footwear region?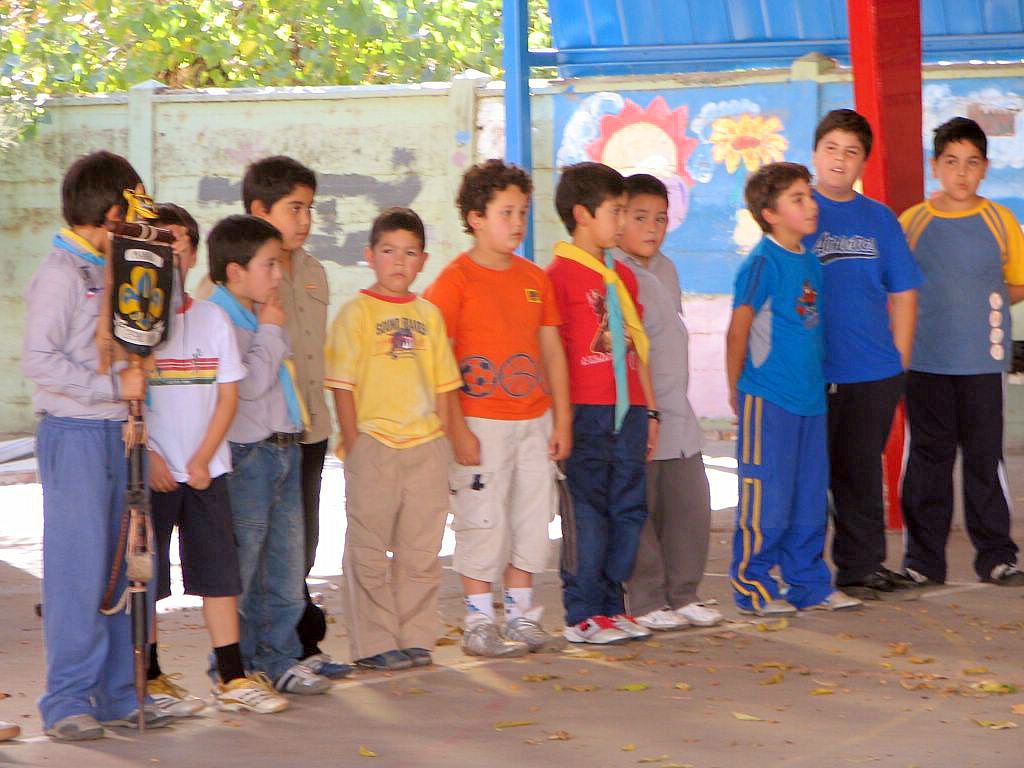
x1=761, y1=591, x2=796, y2=614
